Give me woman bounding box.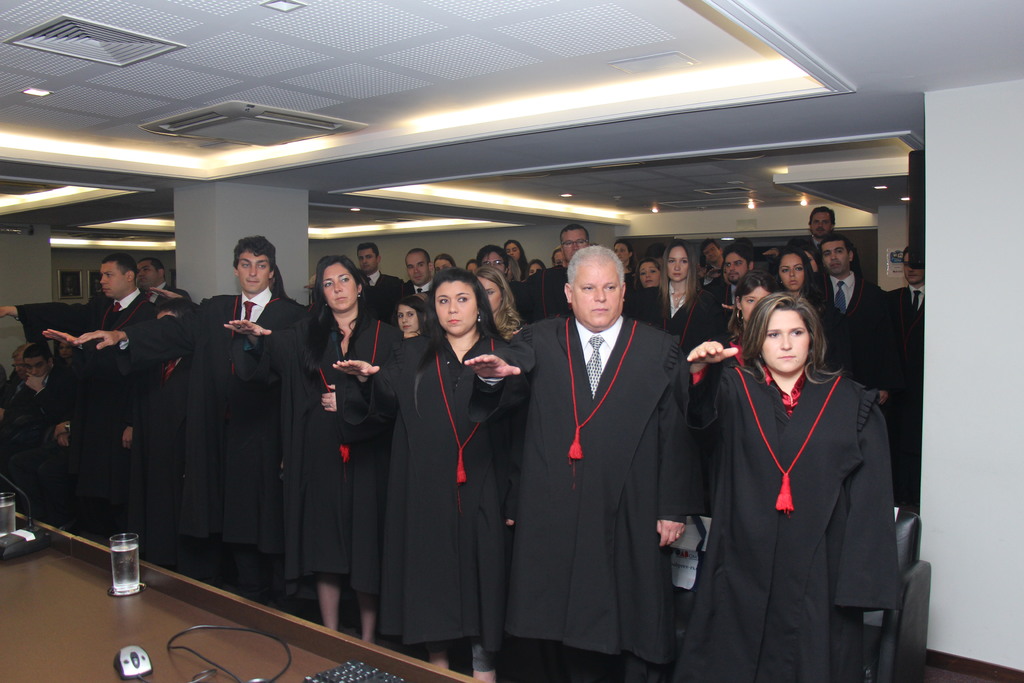
(x1=771, y1=253, x2=818, y2=290).
